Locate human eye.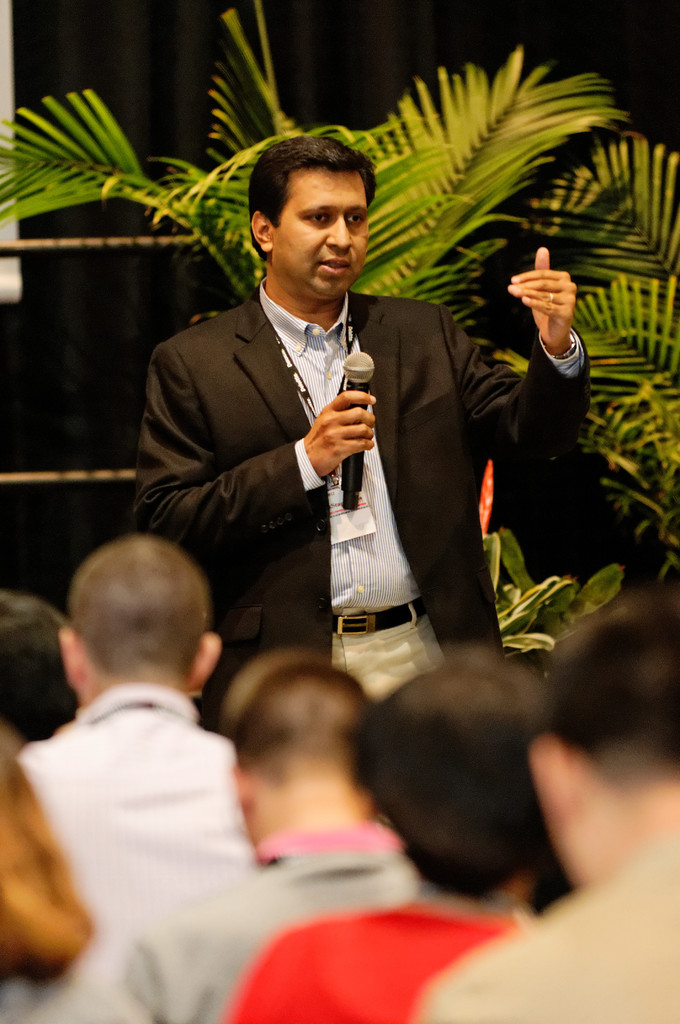
Bounding box: box(344, 204, 364, 230).
